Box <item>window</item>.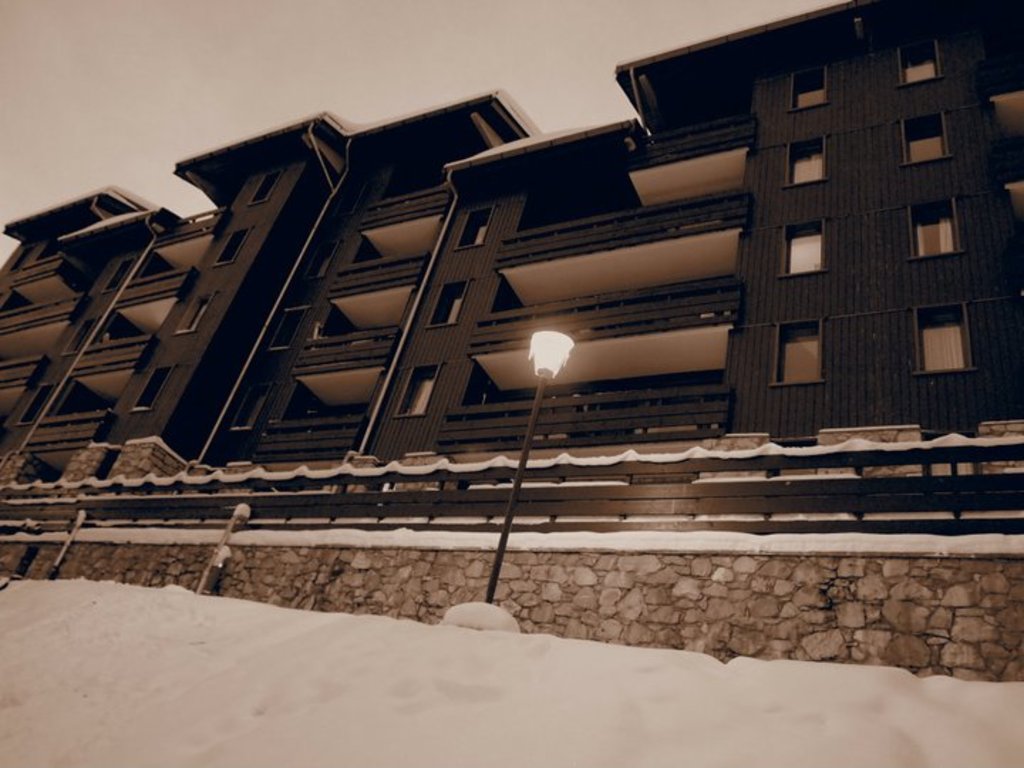
(x1=252, y1=169, x2=284, y2=203).
